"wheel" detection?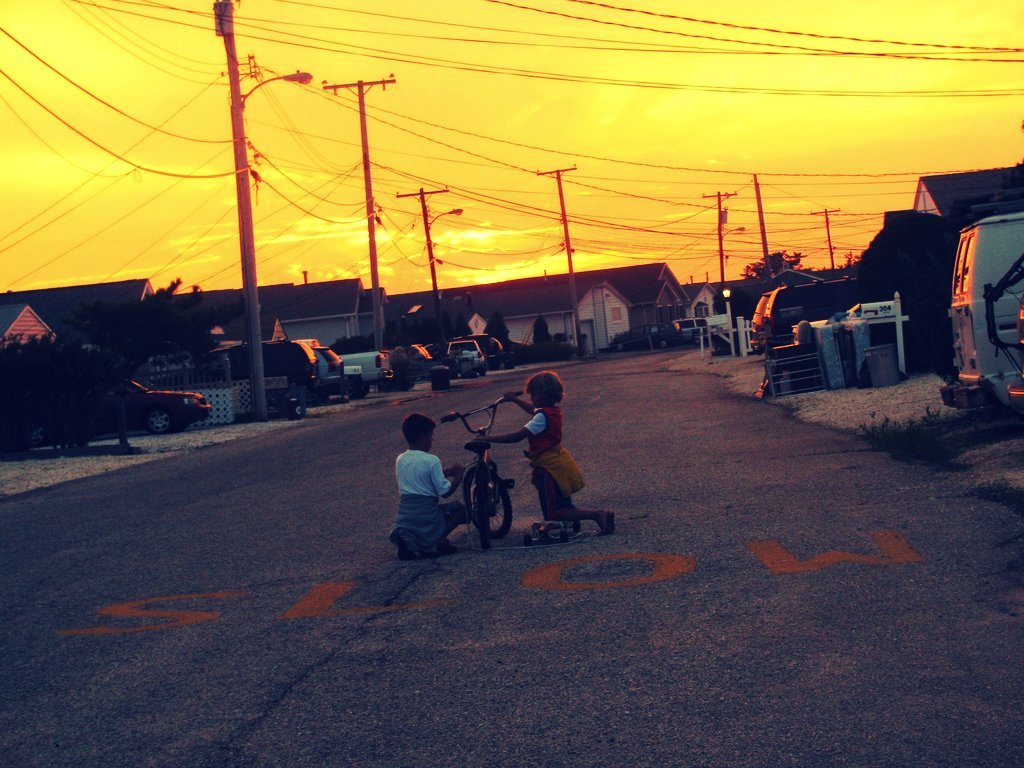
region(476, 489, 496, 549)
